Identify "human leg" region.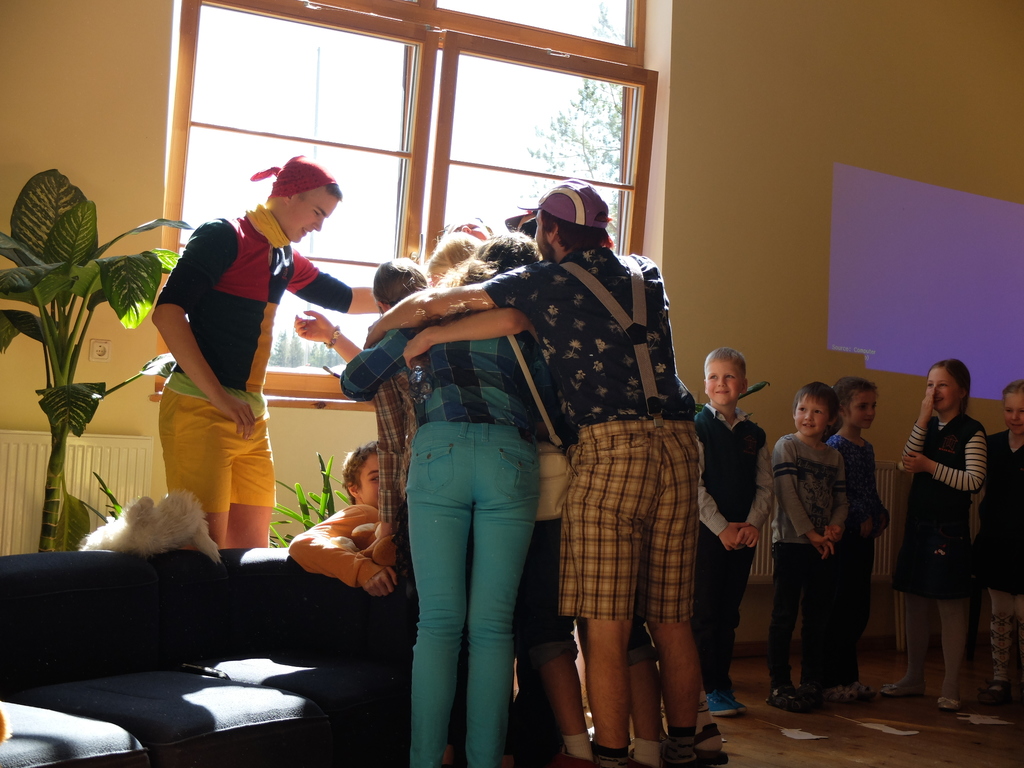
Region: Rect(989, 605, 1012, 695).
